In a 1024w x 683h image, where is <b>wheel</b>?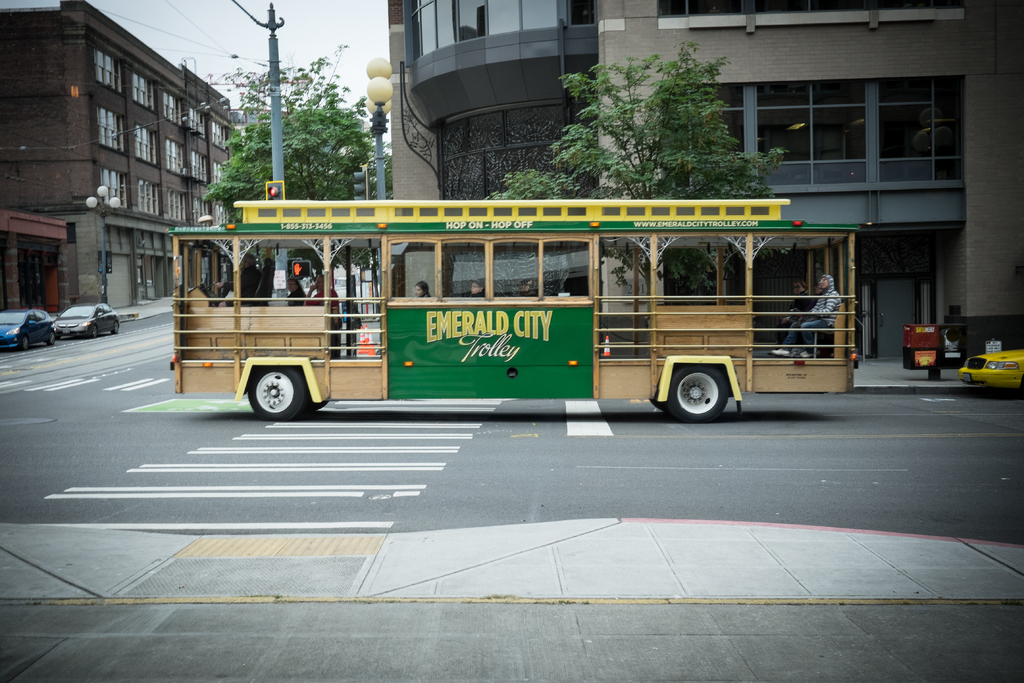
(x1=91, y1=324, x2=97, y2=336).
